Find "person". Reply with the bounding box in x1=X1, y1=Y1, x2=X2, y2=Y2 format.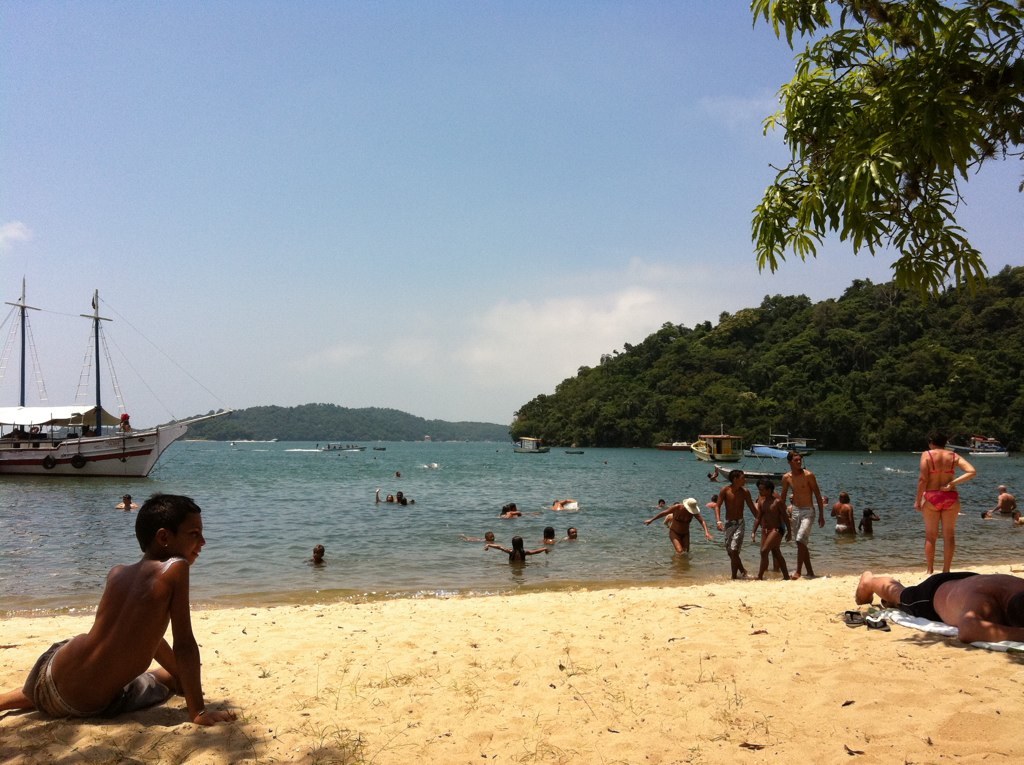
x1=713, y1=468, x2=762, y2=577.
